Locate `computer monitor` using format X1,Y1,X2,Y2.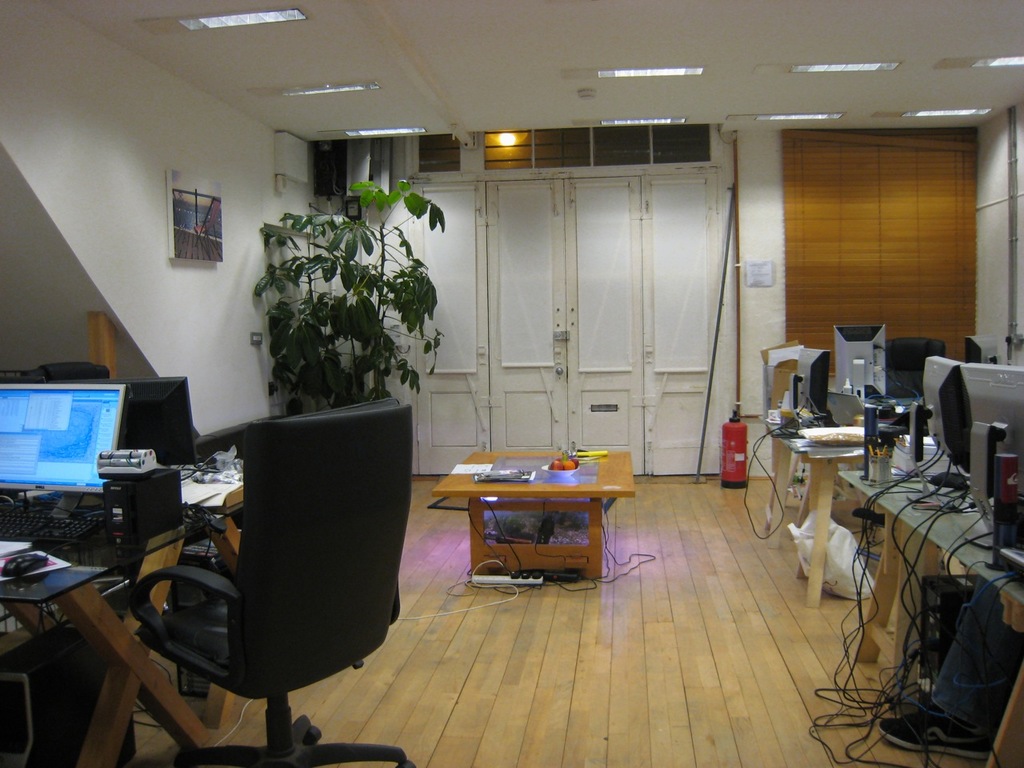
117,378,194,466.
